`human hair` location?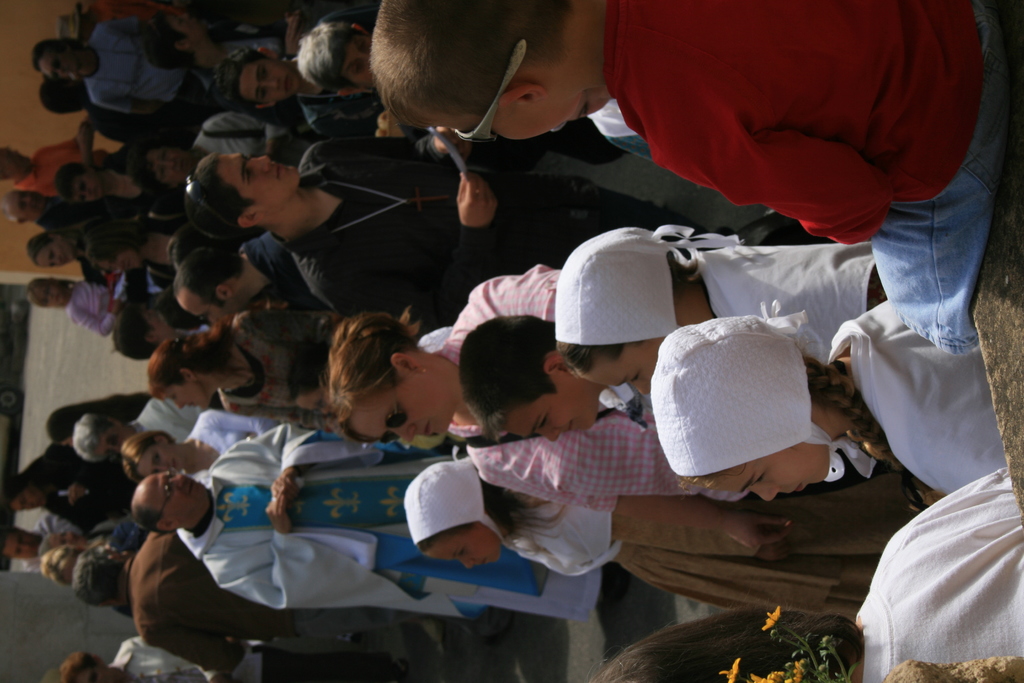
bbox=(205, 42, 266, 113)
